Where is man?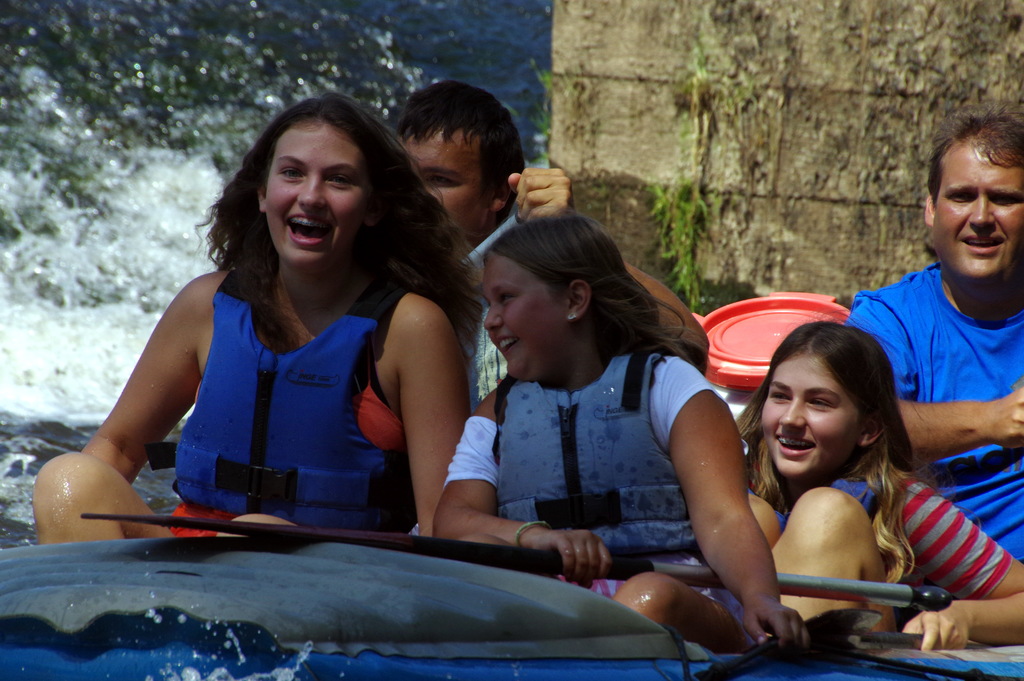
{"x1": 855, "y1": 109, "x2": 1023, "y2": 574}.
